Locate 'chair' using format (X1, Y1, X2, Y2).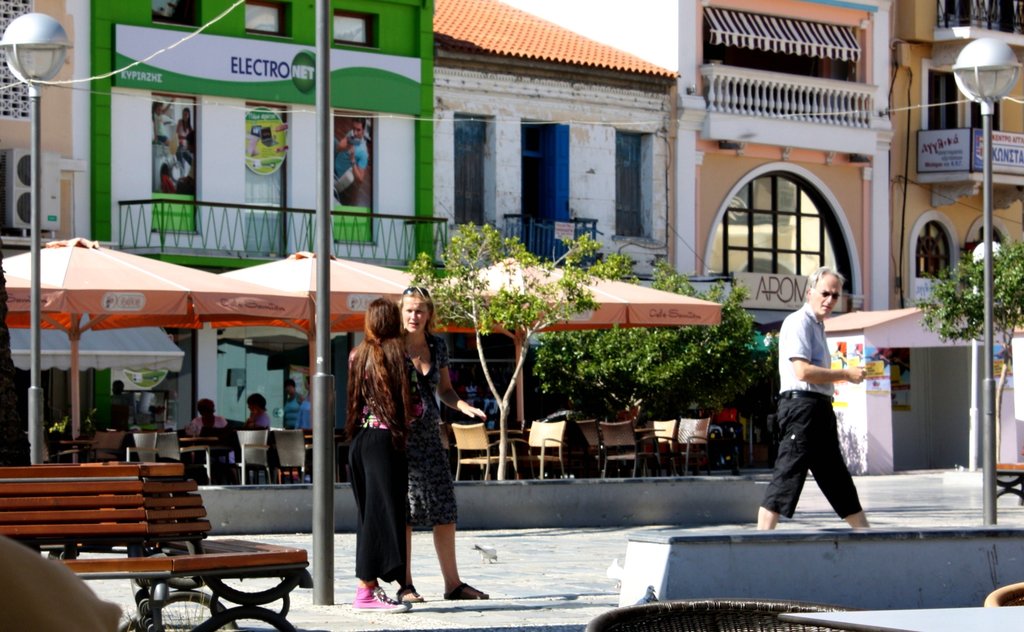
(230, 432, 273, 487).
